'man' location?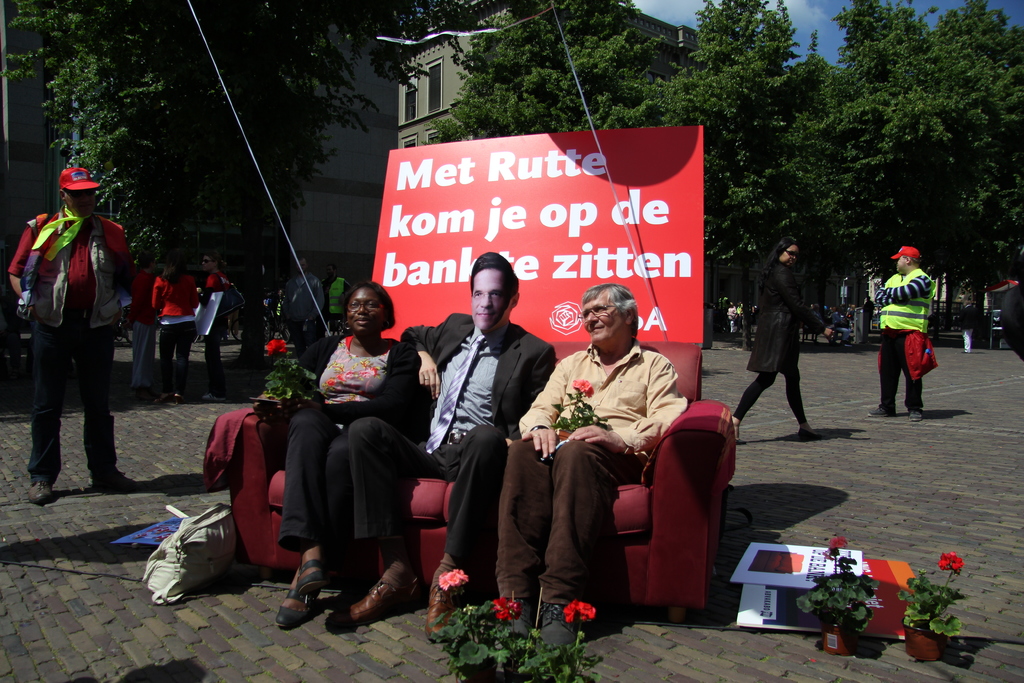
<box>959,300,975,352</box>
